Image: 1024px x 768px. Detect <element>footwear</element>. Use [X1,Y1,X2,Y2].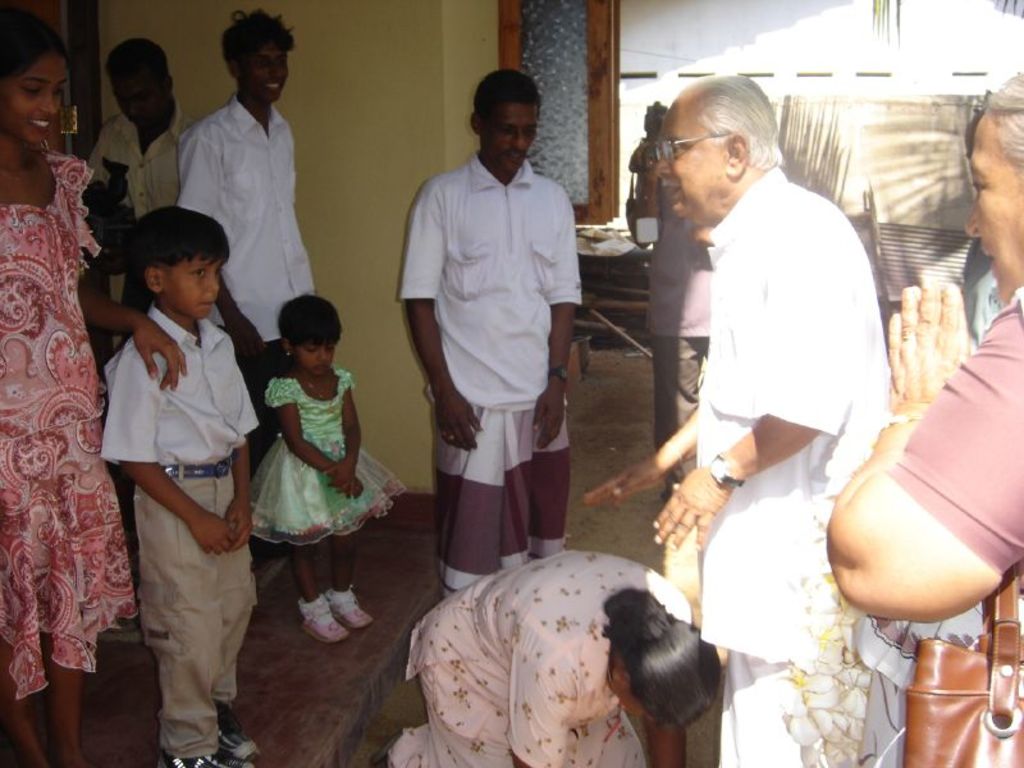
[156,751,229,767].
